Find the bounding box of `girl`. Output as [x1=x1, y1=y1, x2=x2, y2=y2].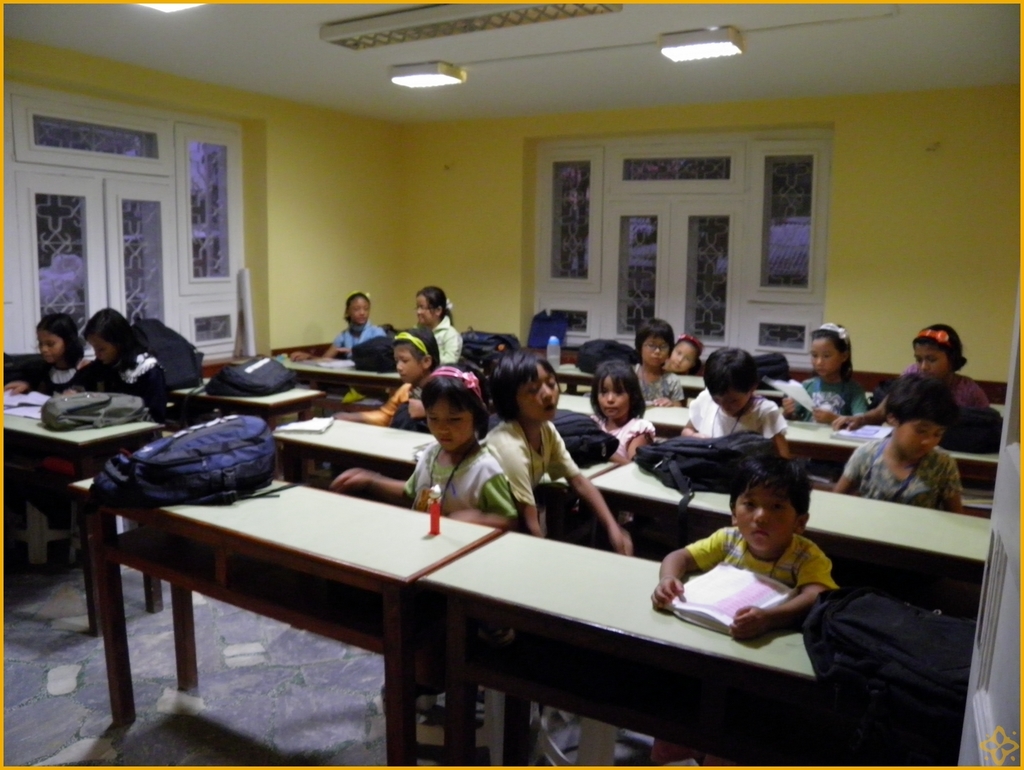
[x1=780, y1=324, x2=883, y2=425].
